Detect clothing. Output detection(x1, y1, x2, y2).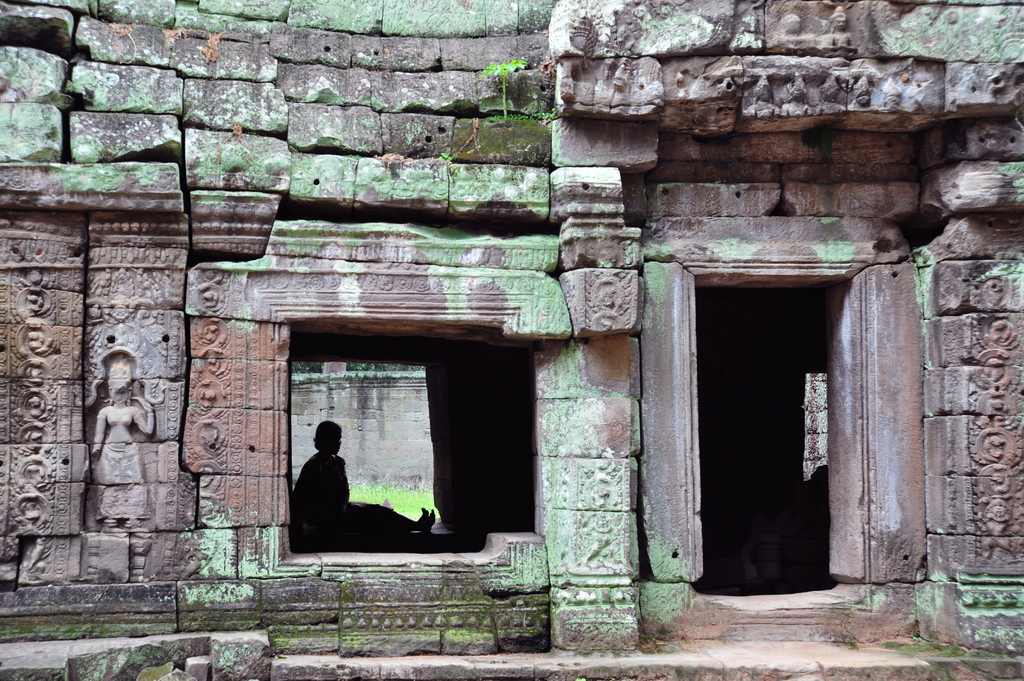
detection(289, 451, 410, 539).
